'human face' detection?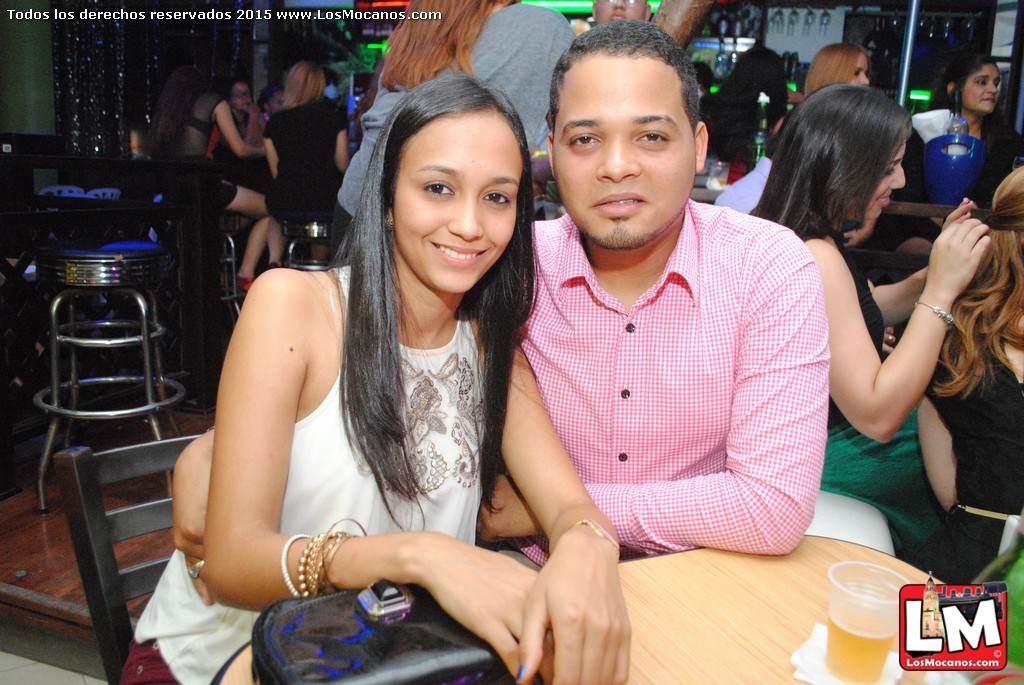
region(235, 84, 254, 112)
